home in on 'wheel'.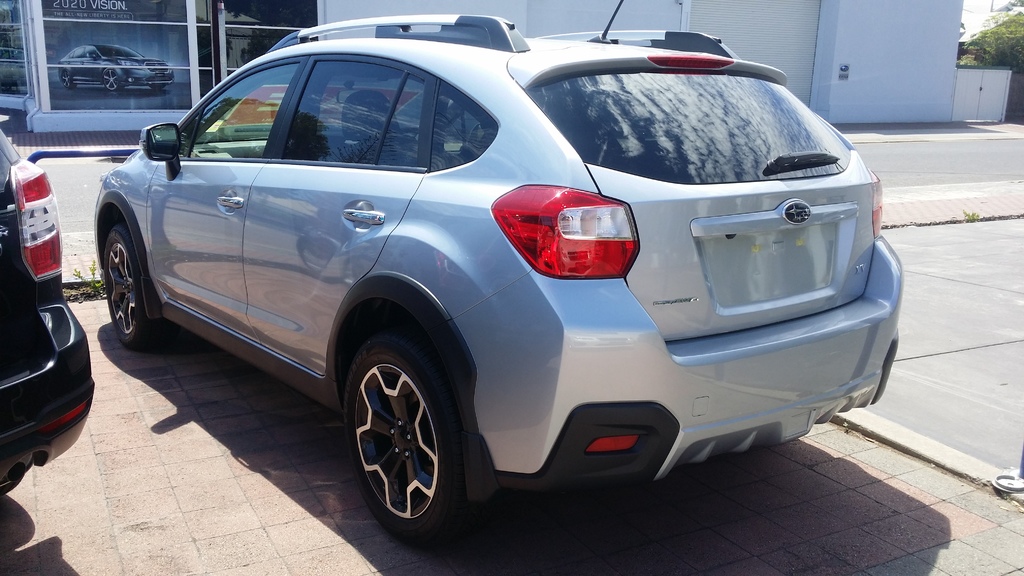
Homed in at region(104, 69, 120, 90).
